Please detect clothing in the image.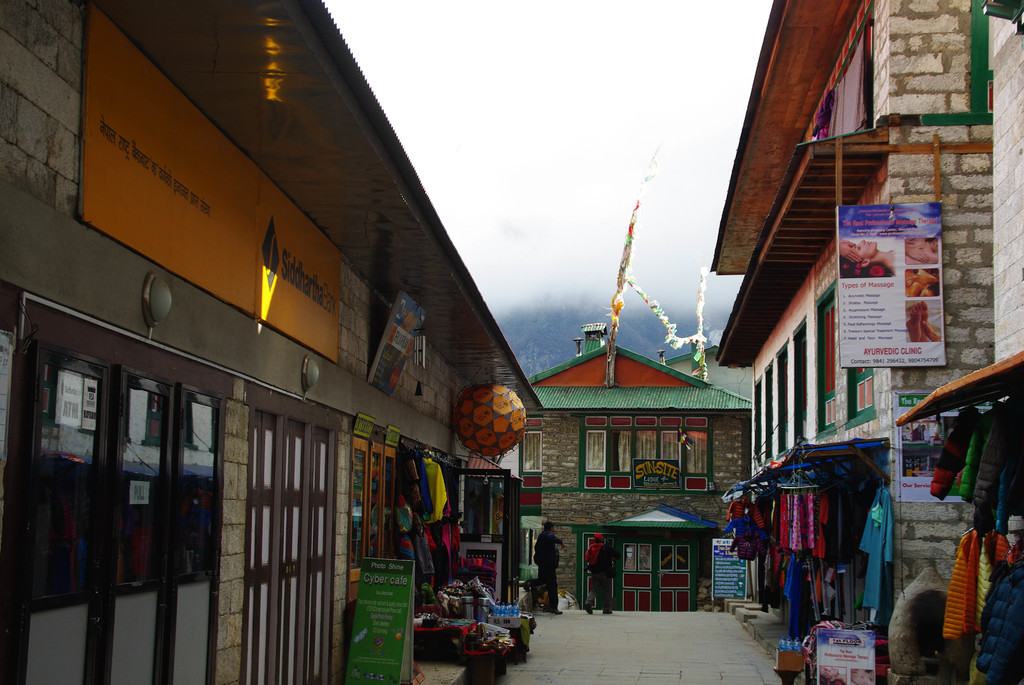
[left=597, top=544, right=620, bottom=615].
